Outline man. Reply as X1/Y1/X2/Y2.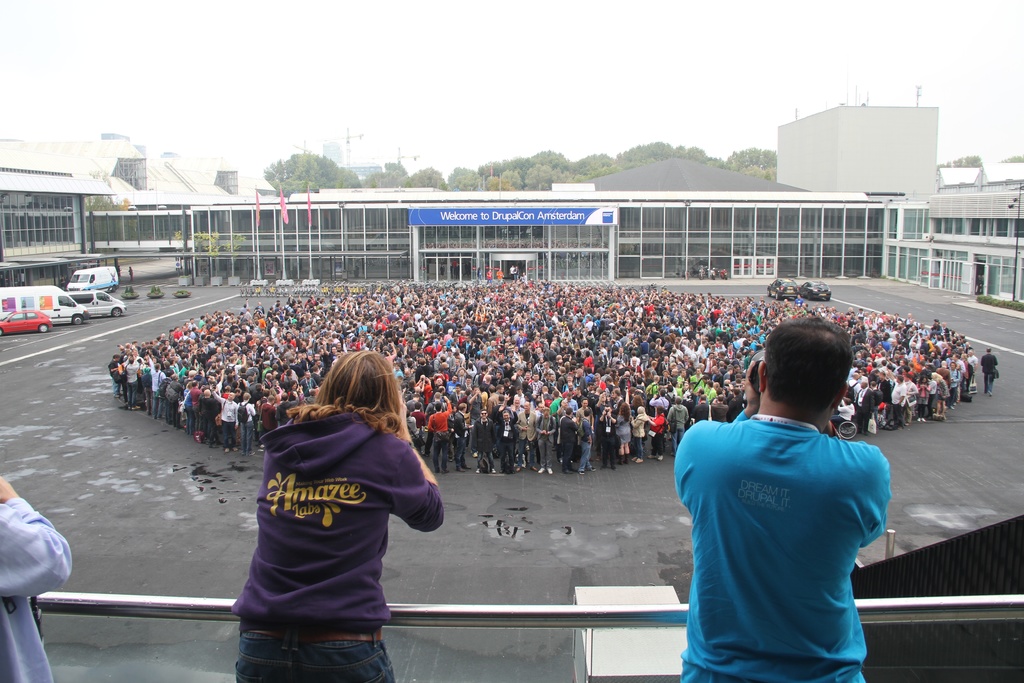
948/350/970/374.
